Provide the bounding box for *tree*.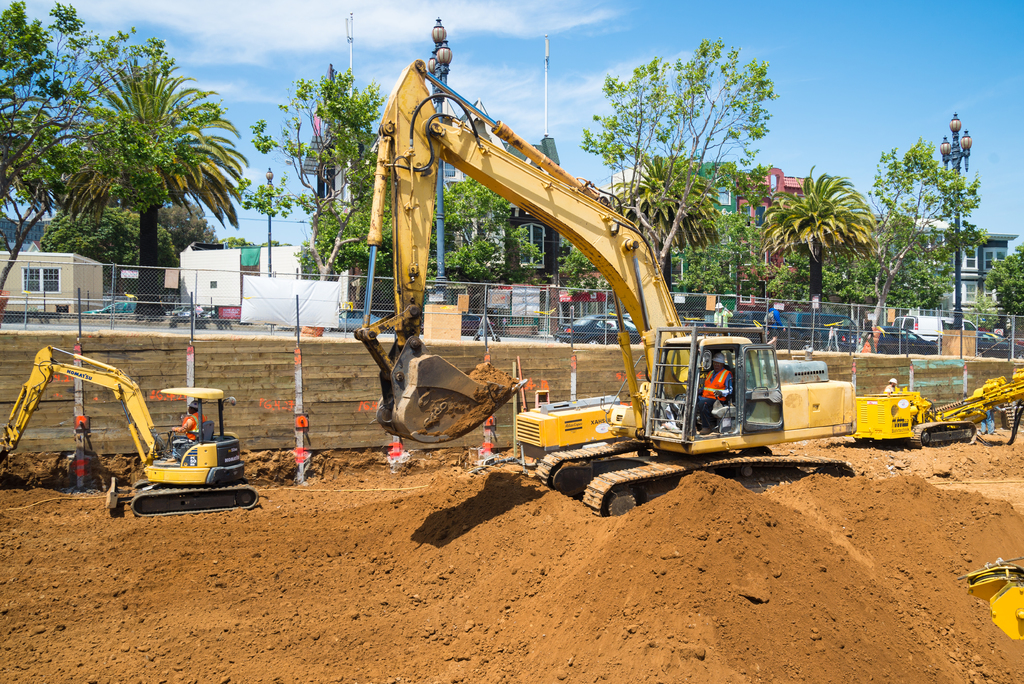
(759, 138, 991, 350).
